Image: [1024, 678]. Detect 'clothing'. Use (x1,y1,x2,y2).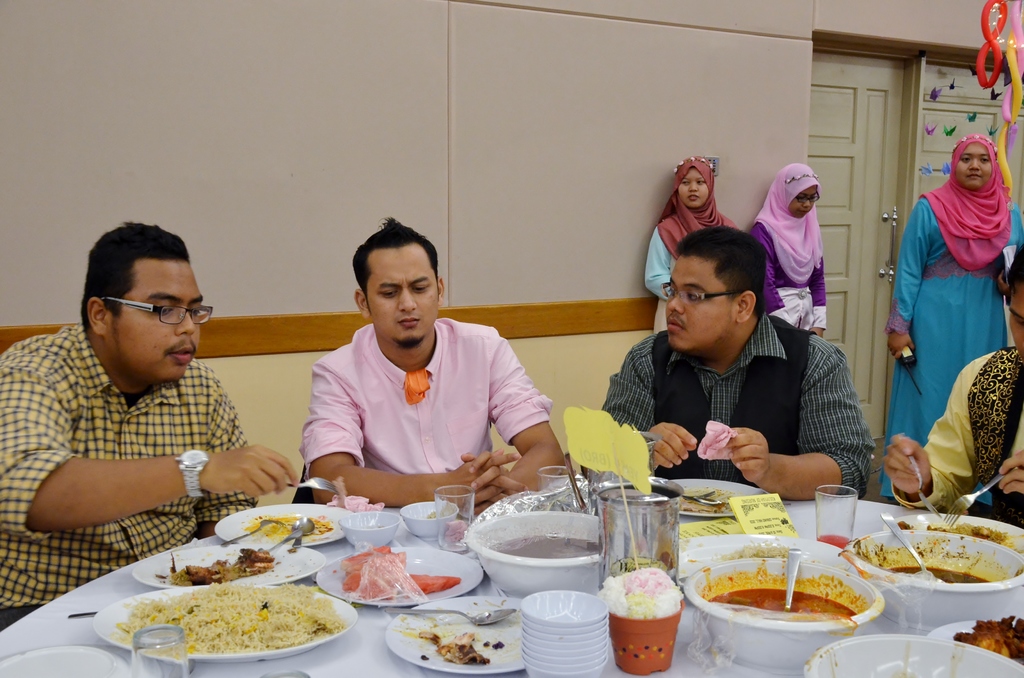
(892,348,1023,511).
